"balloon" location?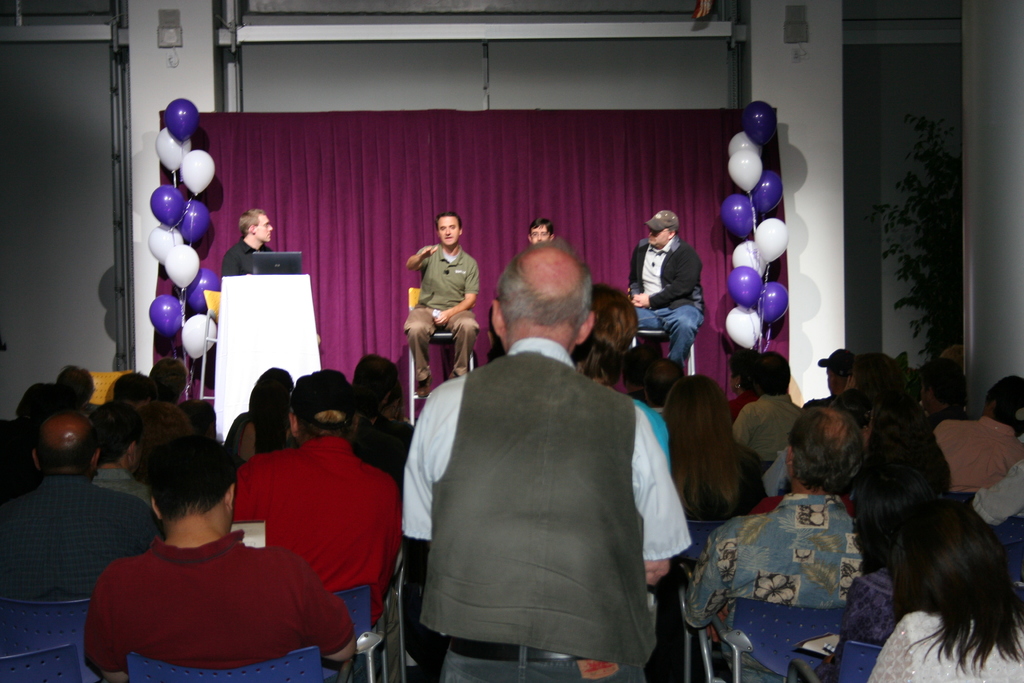
725, 130, 761, 161
